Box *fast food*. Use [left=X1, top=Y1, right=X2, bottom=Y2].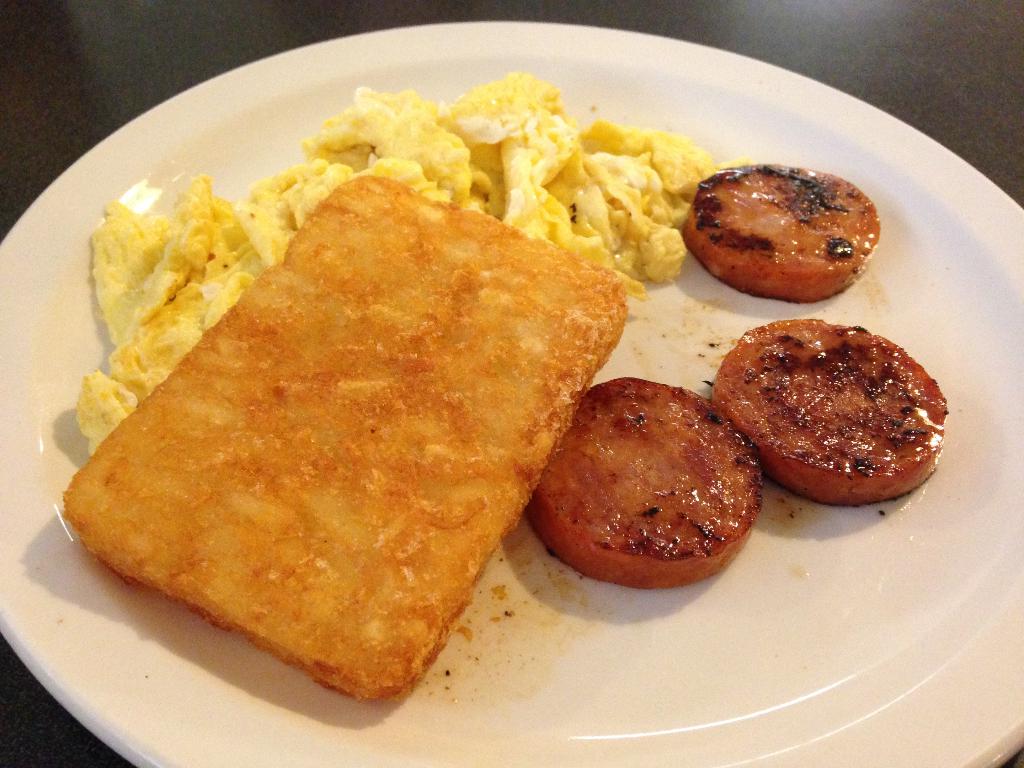
[left=676, top=162, right=882, bottom=300].
